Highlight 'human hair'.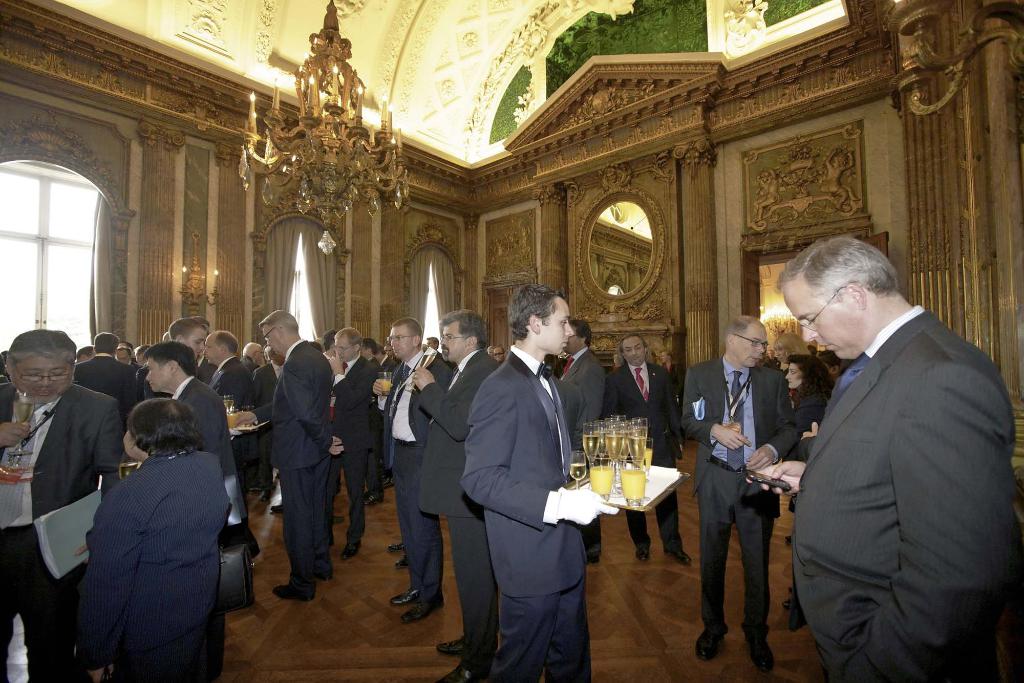
Highlighted region: 777:230:899:301.
